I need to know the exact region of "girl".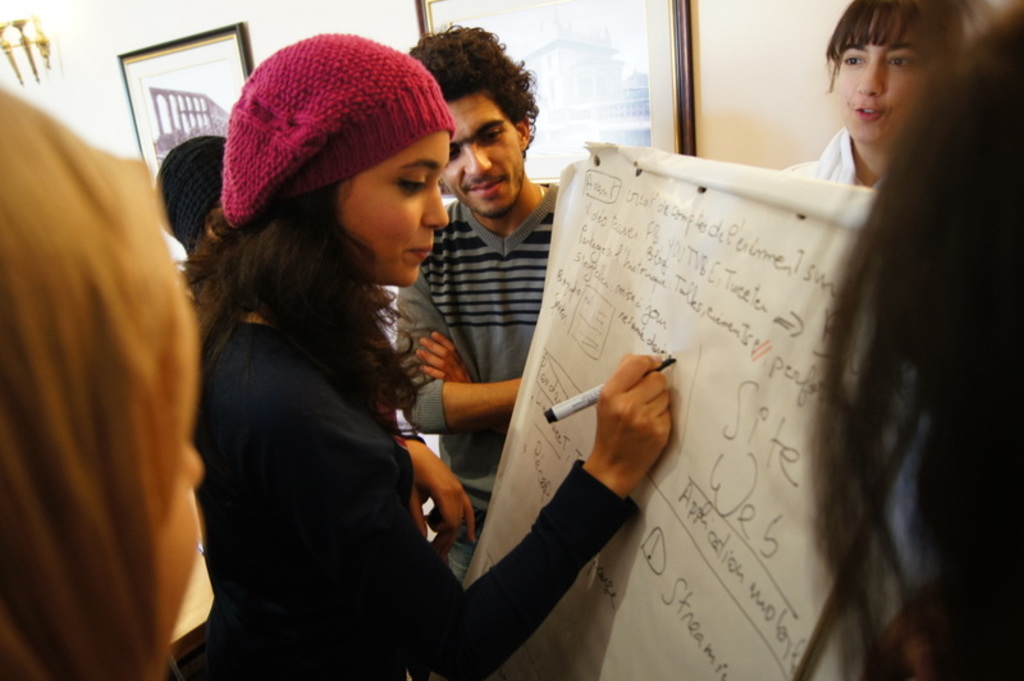
Region: select_region(187, 27, 675, 673).
